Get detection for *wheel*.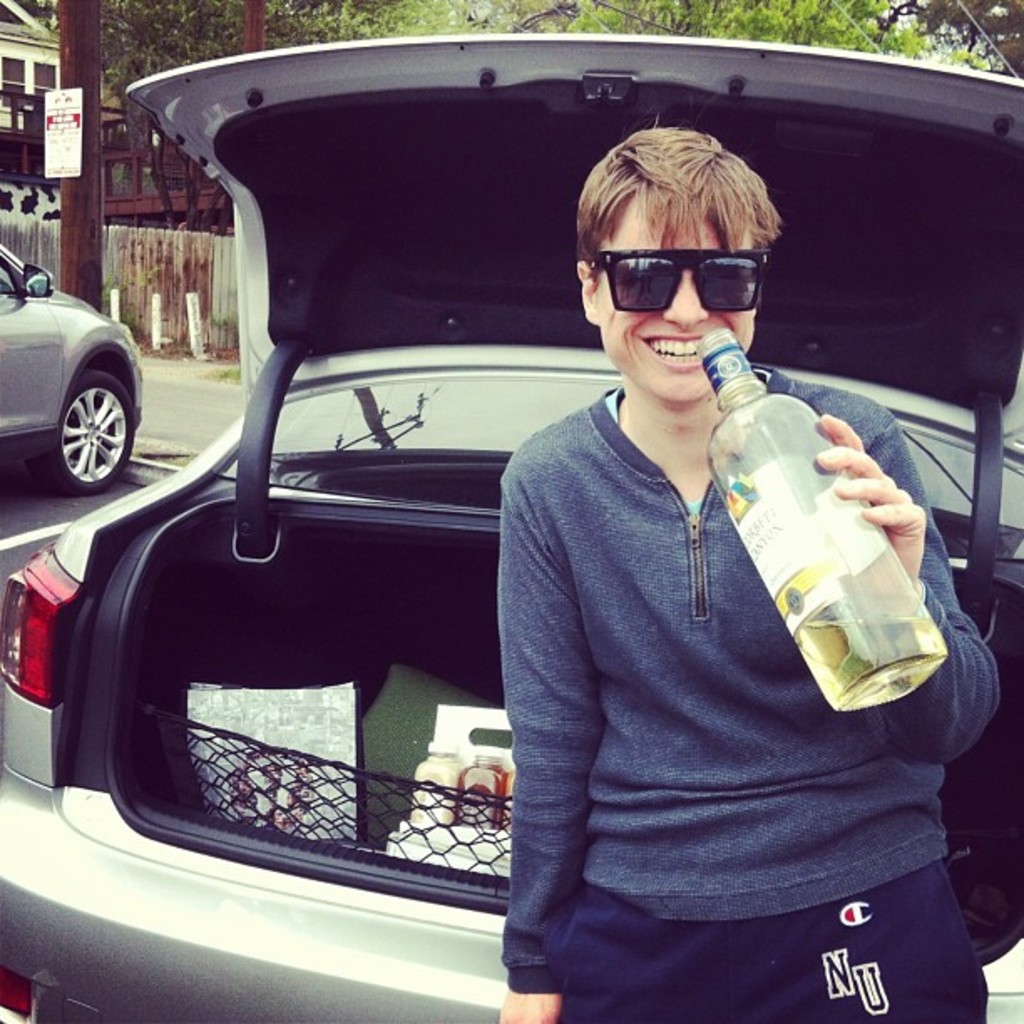
Detection: locate(27, 346, 136, 477).
